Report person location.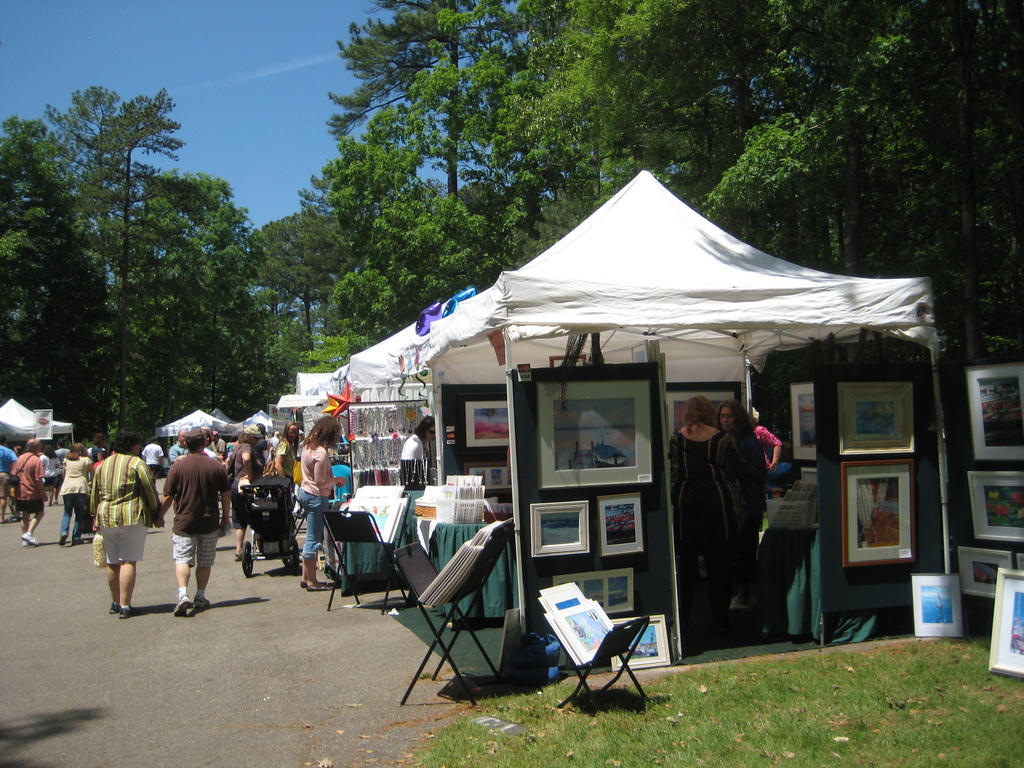
Report: bbox=(401, 418, 437, 479).
